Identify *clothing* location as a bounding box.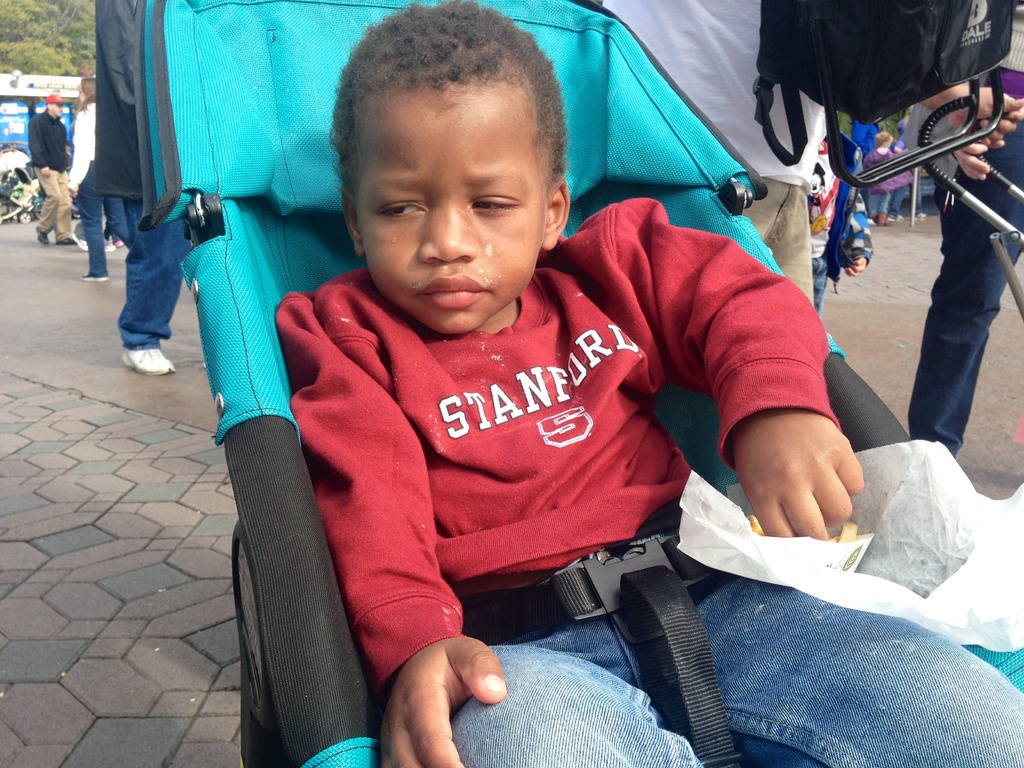
(x1=188, y1=125, x2=886, y2=725).
